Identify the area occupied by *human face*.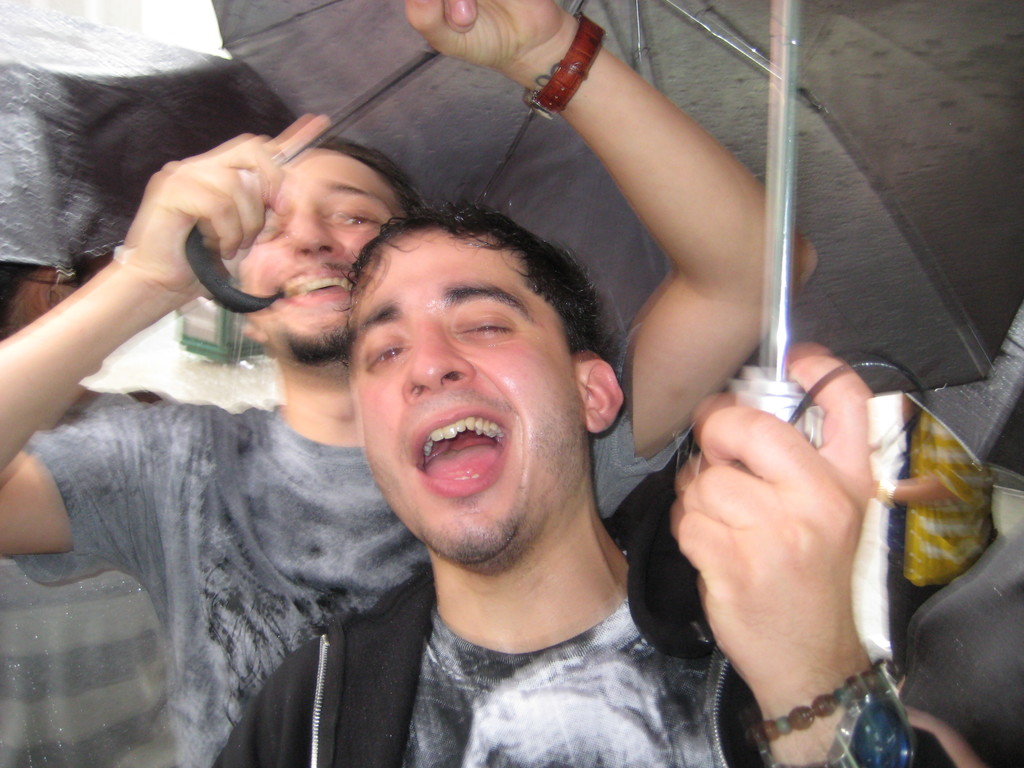
Area: bbox=(235, 148, 399, 352).
